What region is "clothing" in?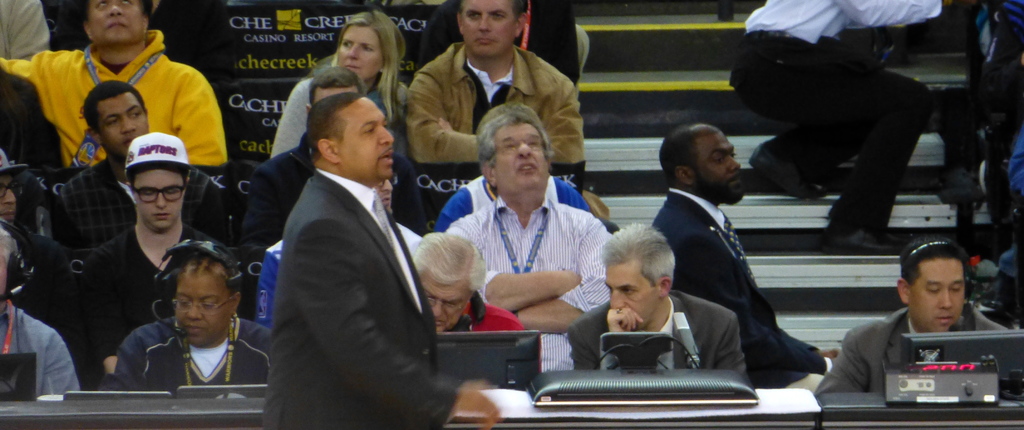
0:23:224:178.
